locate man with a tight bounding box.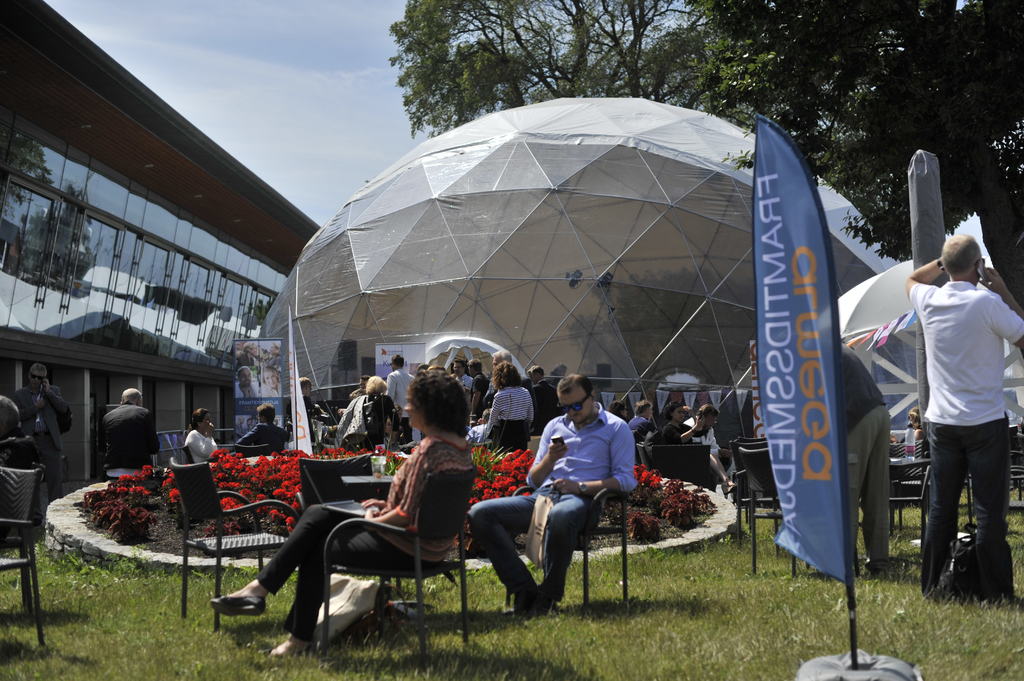
100,388,162,469.
